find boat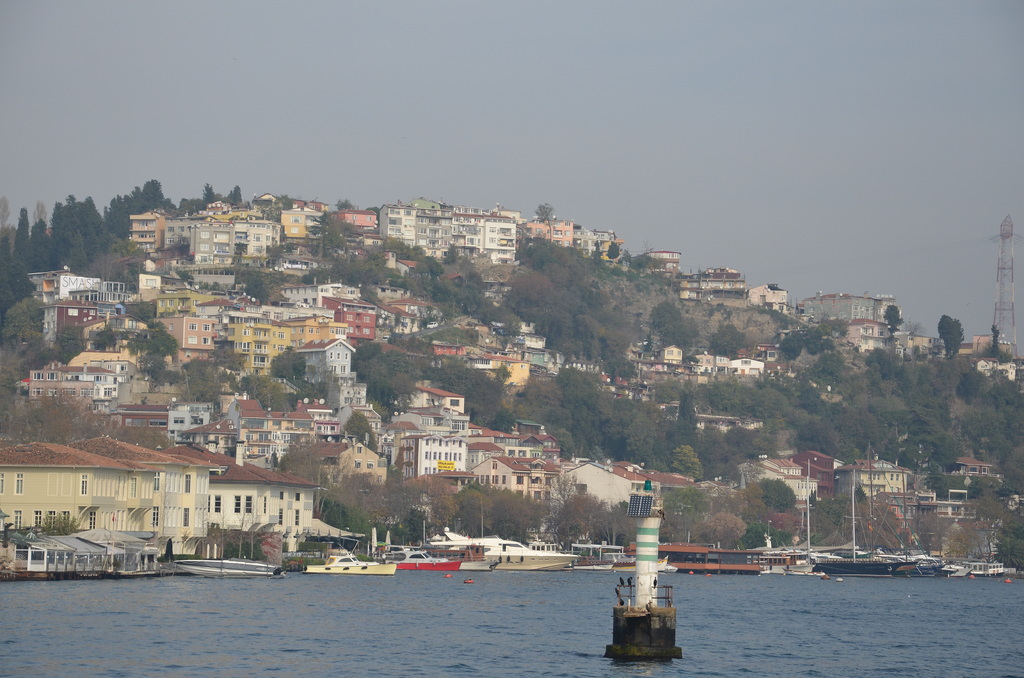
964:563:1014:580
